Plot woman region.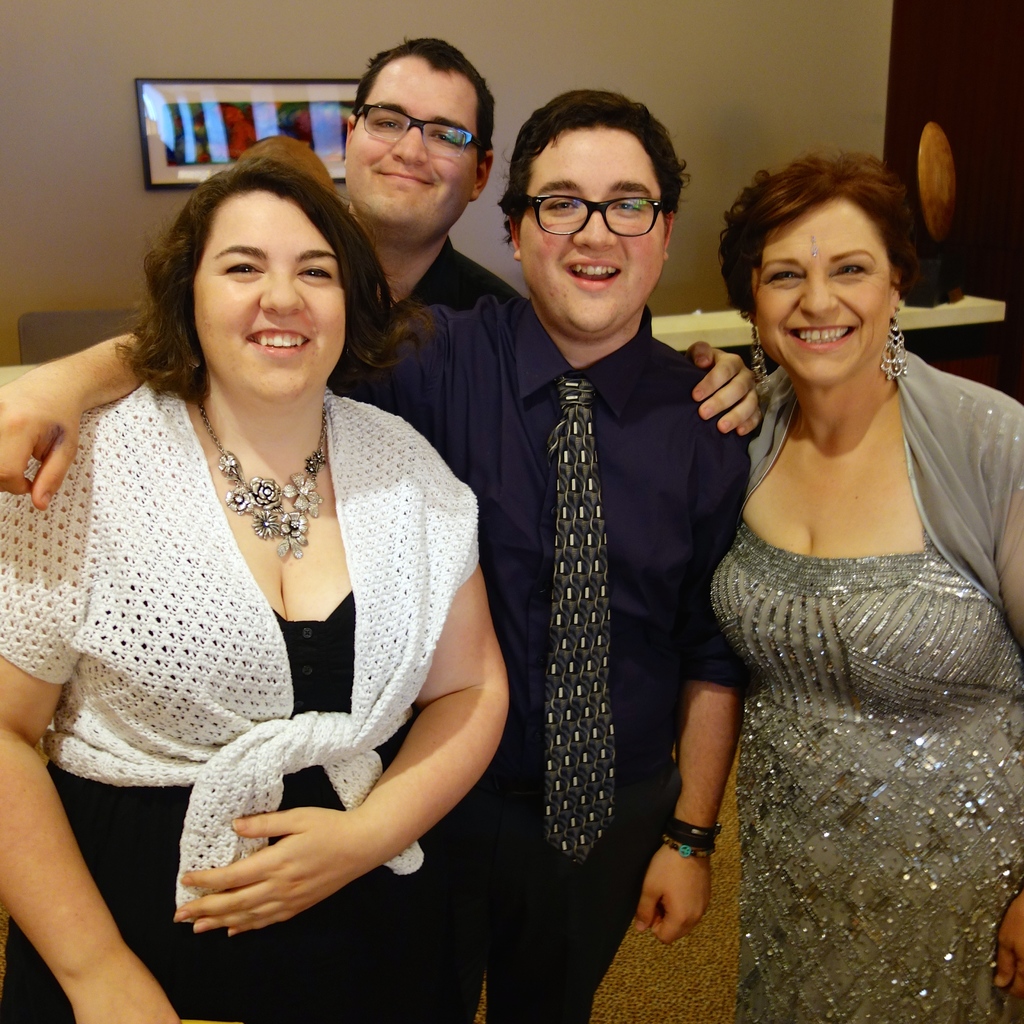
Plotted at 16 120 516 980.
